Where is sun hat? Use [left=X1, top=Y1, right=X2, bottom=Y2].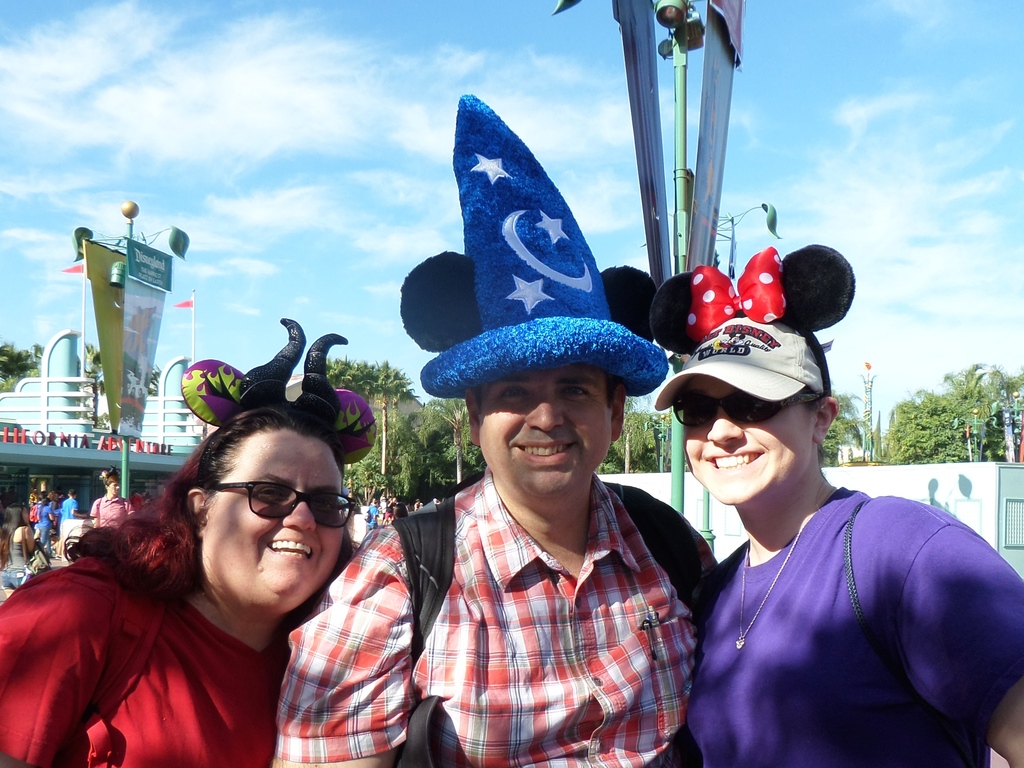
[left=651, top=240, right=860, bottom=411].
